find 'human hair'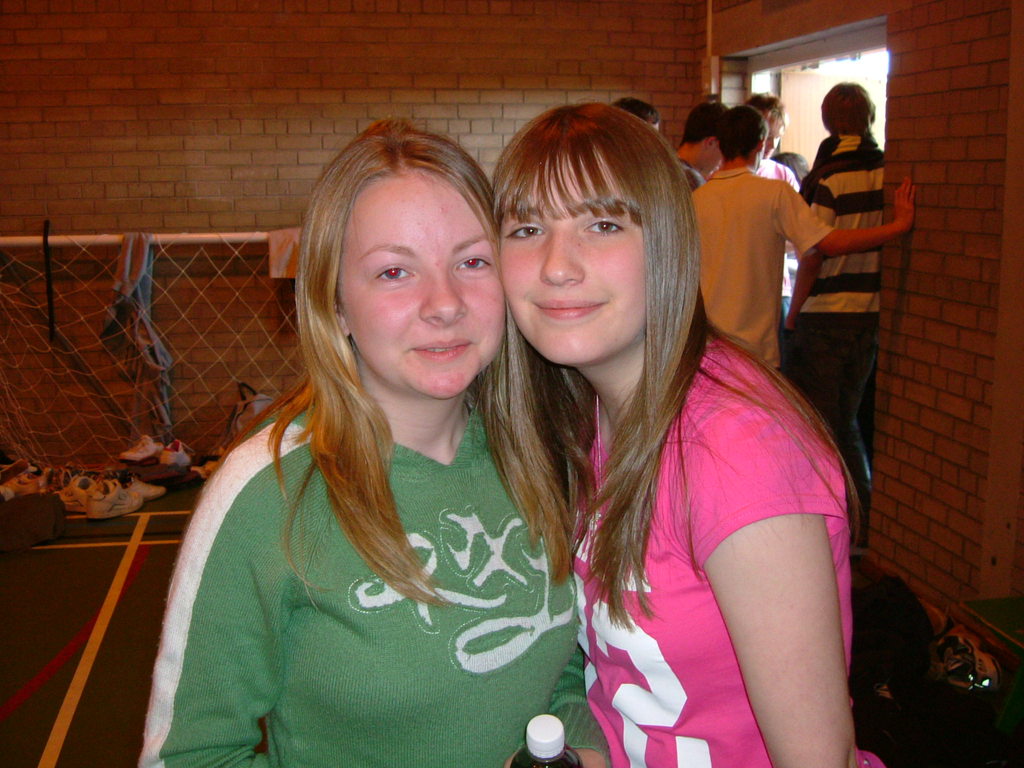
[x1=610, y1=97, x2=662, y2=125]
